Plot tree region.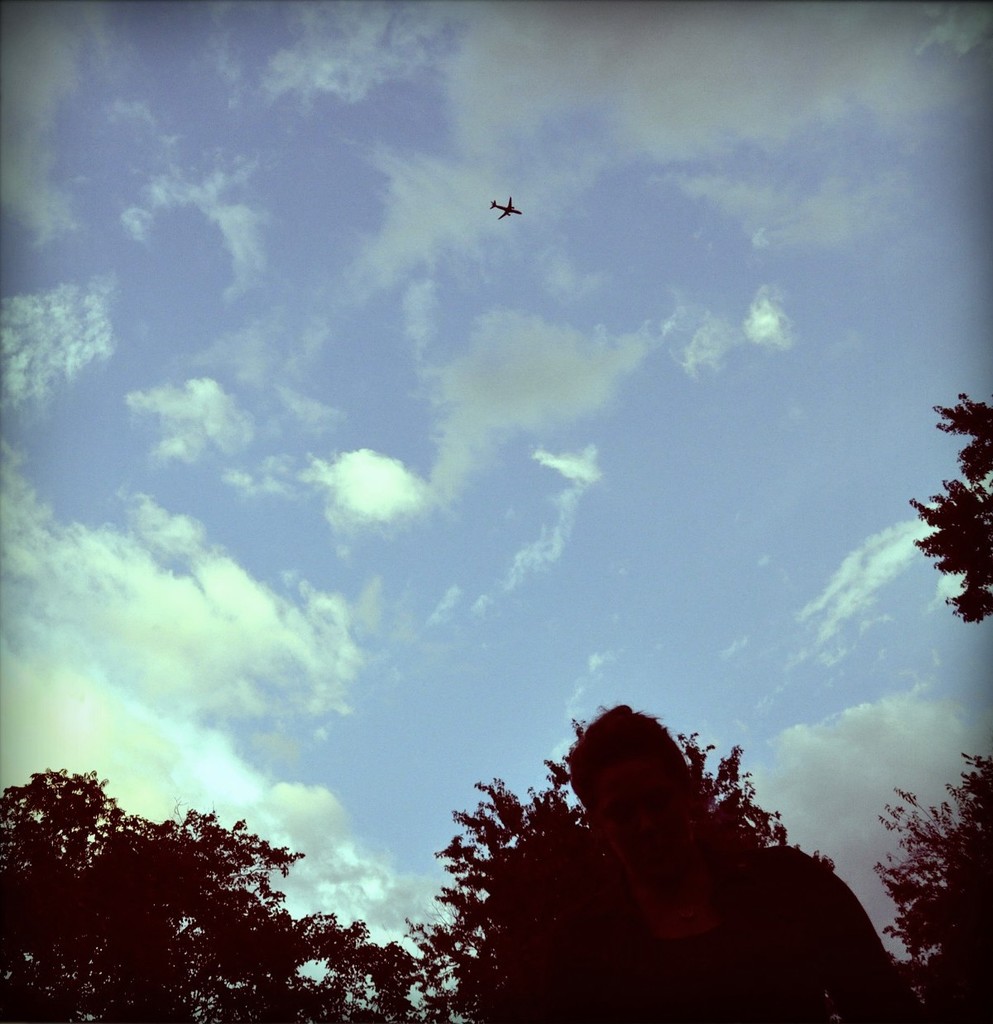
Plotted at rect(877, 741, 992, 1023).
